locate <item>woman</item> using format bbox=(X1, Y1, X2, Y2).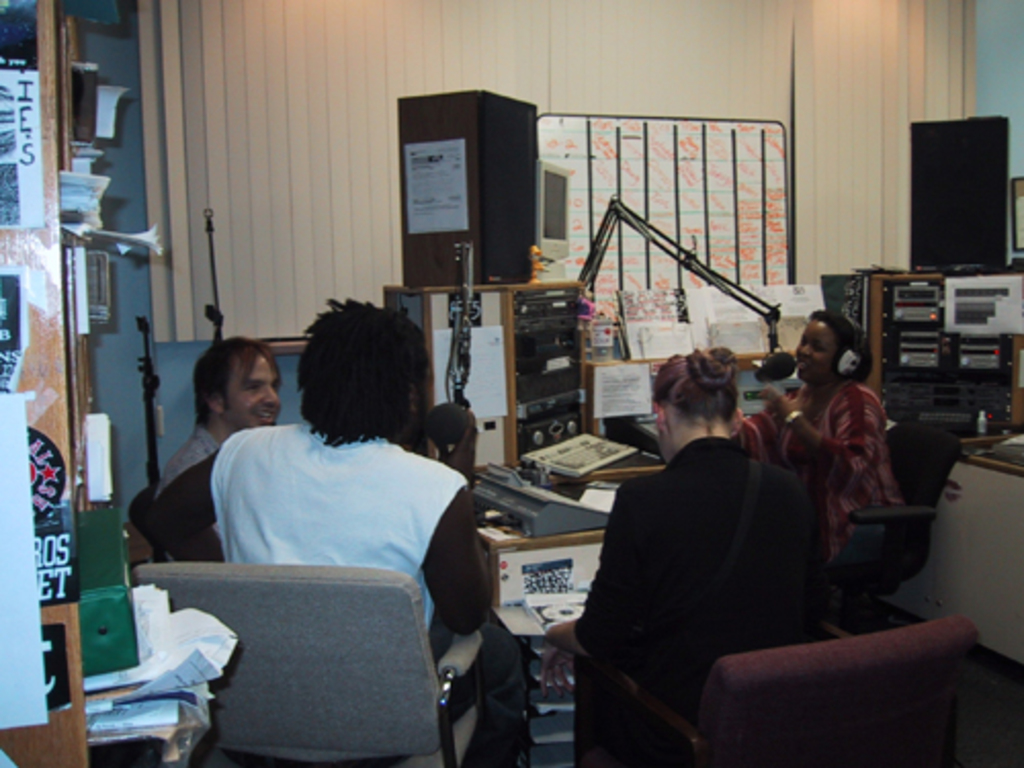
bbox=(551, 352, 834, 764).
